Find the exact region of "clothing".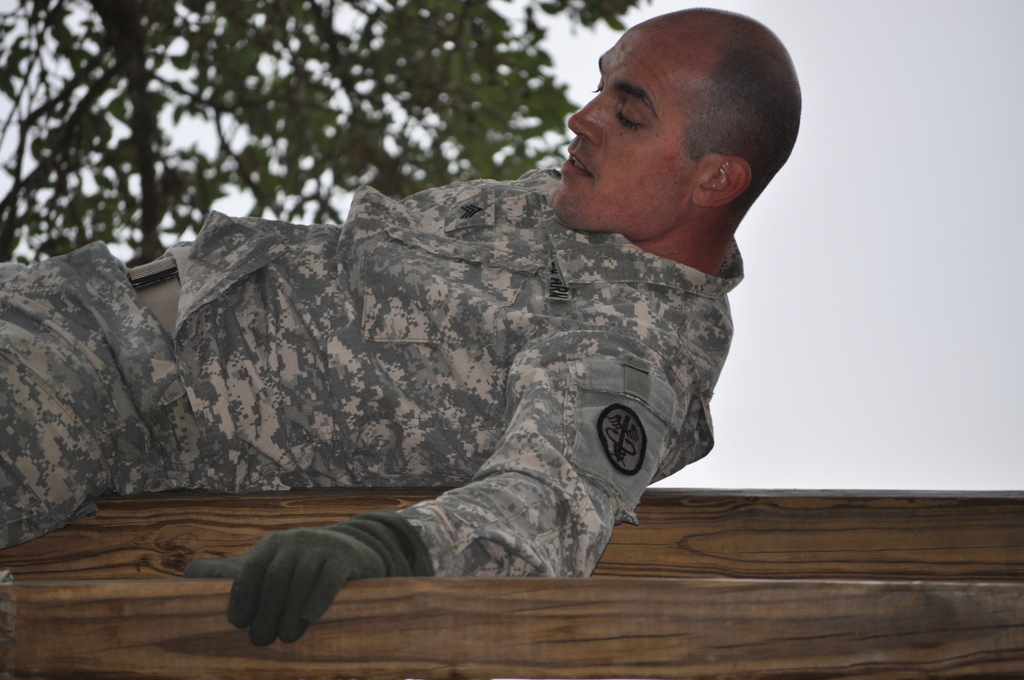
Exact region: bbox(109, 145, 799, 595).
